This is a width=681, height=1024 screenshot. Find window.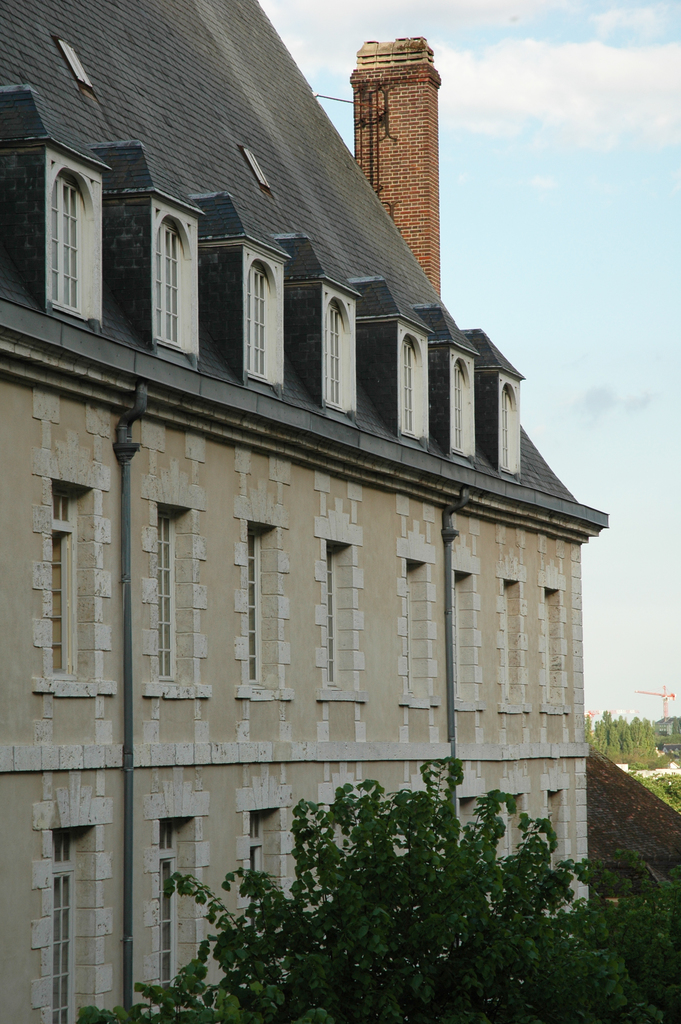
Bounding box: <region>238, 784, 298, 924</region>.
